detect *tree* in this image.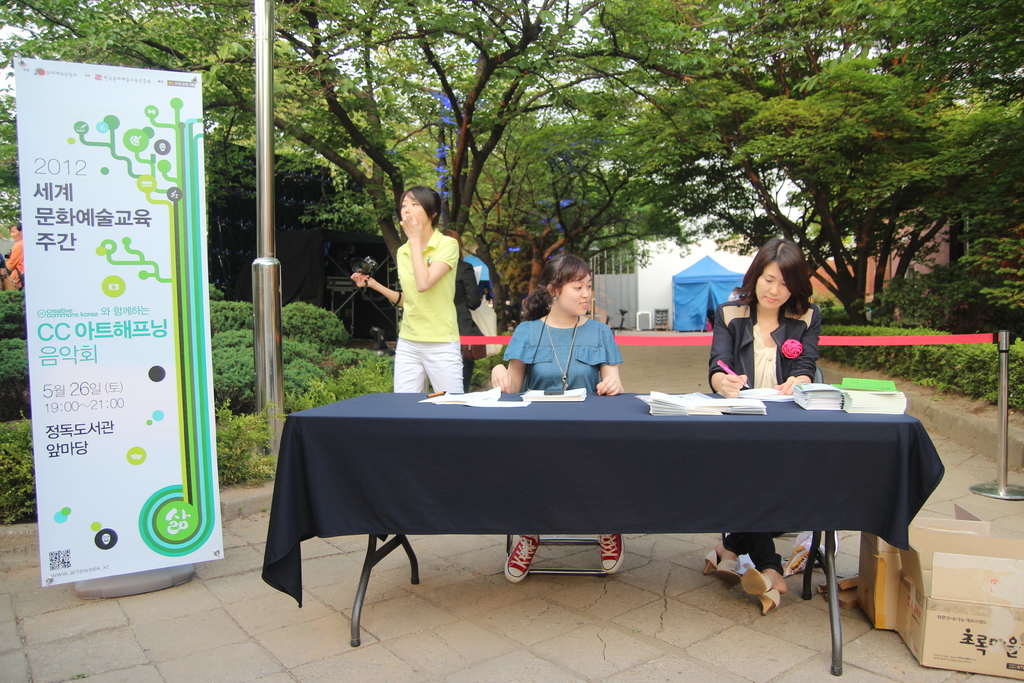
Detection: pyautogui.locateOnScreen(0, 0, 1023, 340).
